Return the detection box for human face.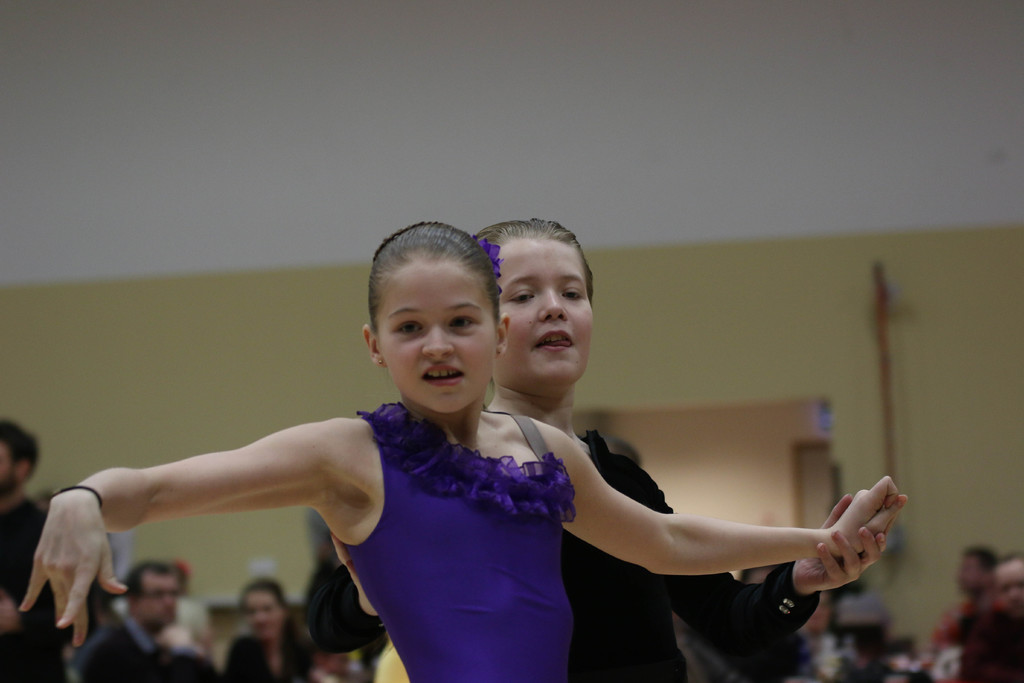
locate(502, 240, 595, 388).
